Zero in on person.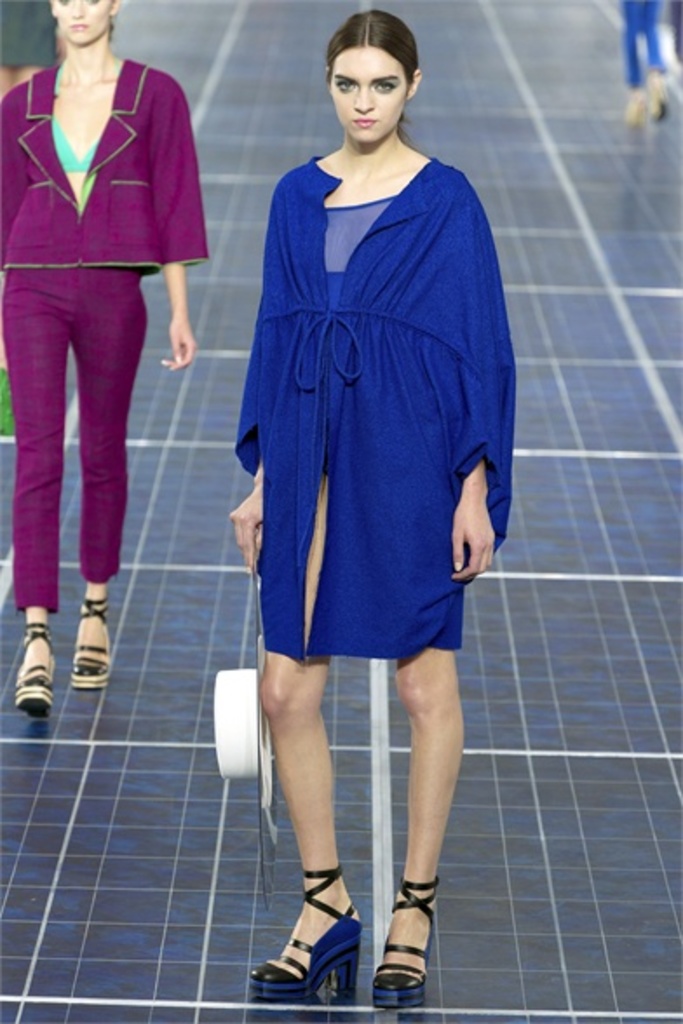
Zeroed in: {"x1": 617, "y1": 0, "x2": 673, "y2": 129}.
